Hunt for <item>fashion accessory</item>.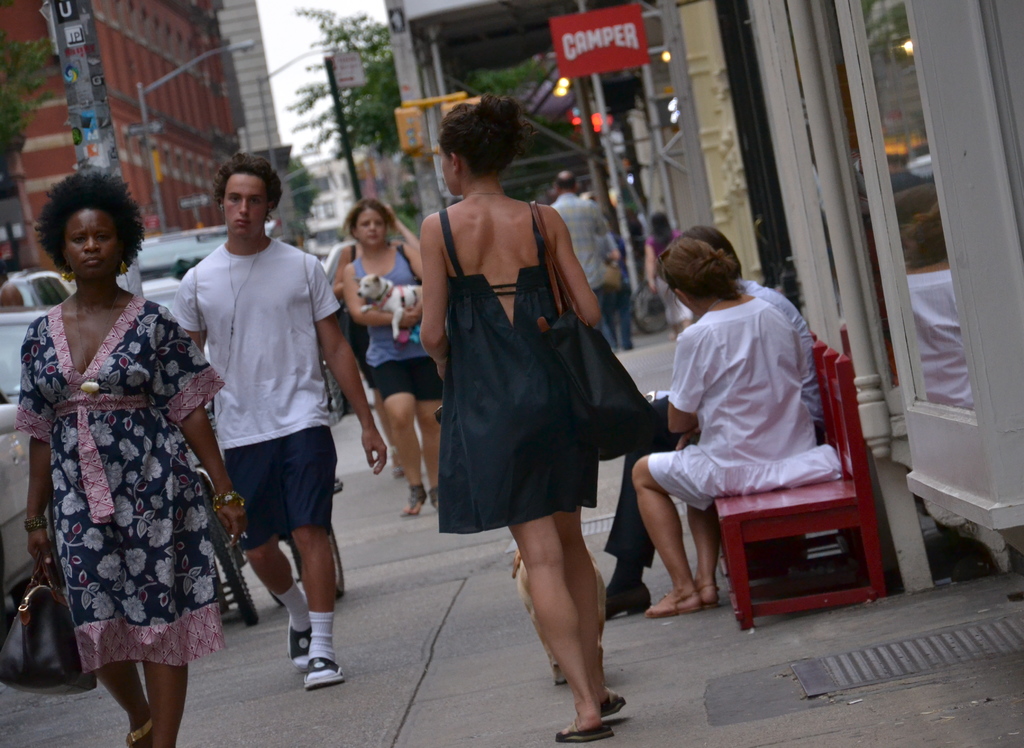
Hunted down at region(698, 581, 722, 610).
